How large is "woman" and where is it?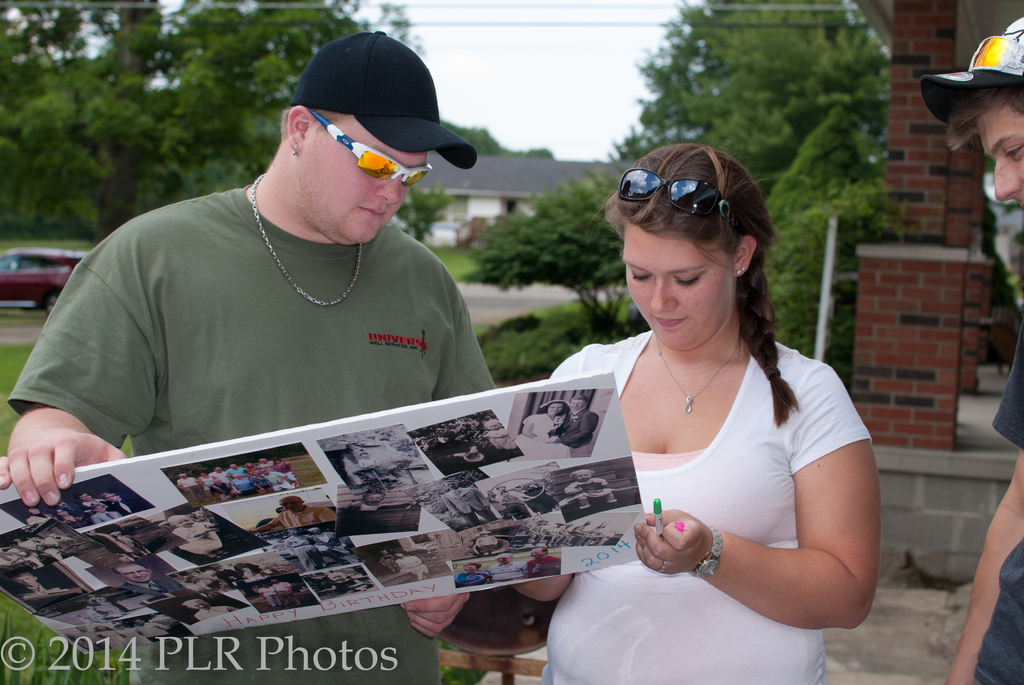
Bounding box: {"left": 50, "top": 507, "right": 93, "bottom": 531}.
